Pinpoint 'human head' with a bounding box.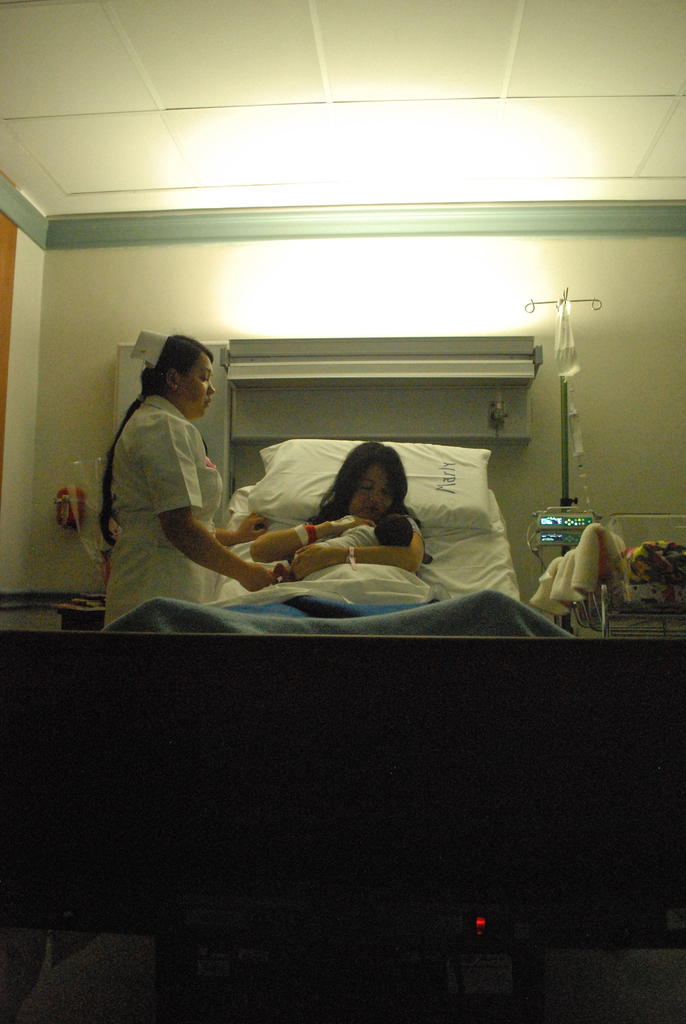
locate(349, 445, 409, 527).
